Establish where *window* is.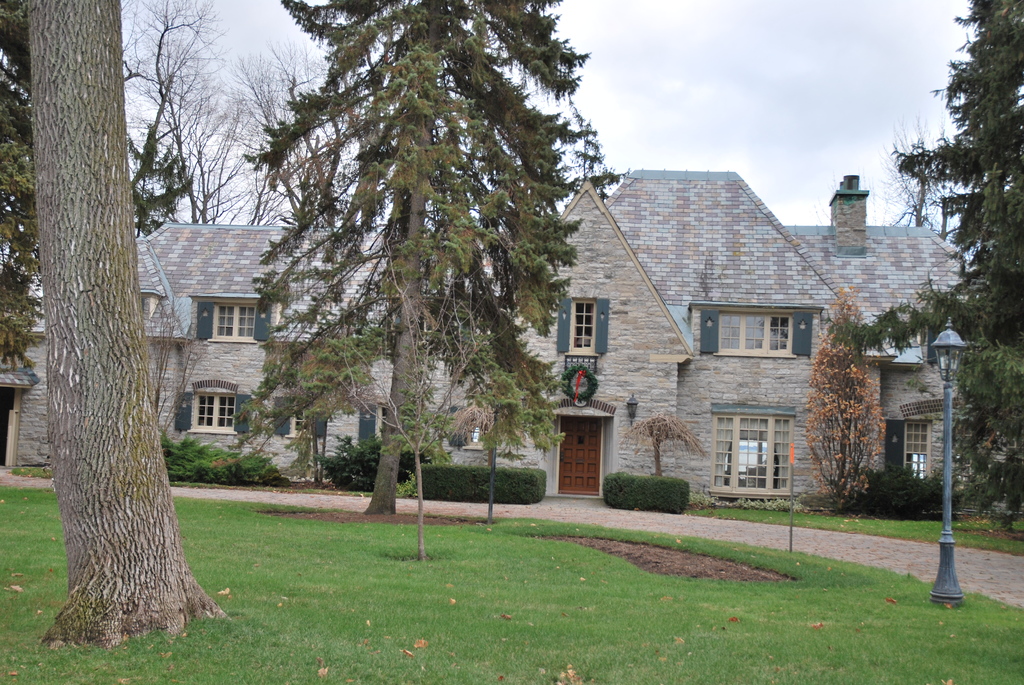
Established at pyautogui.locateOnScreen(714, 416, 794, 492).
